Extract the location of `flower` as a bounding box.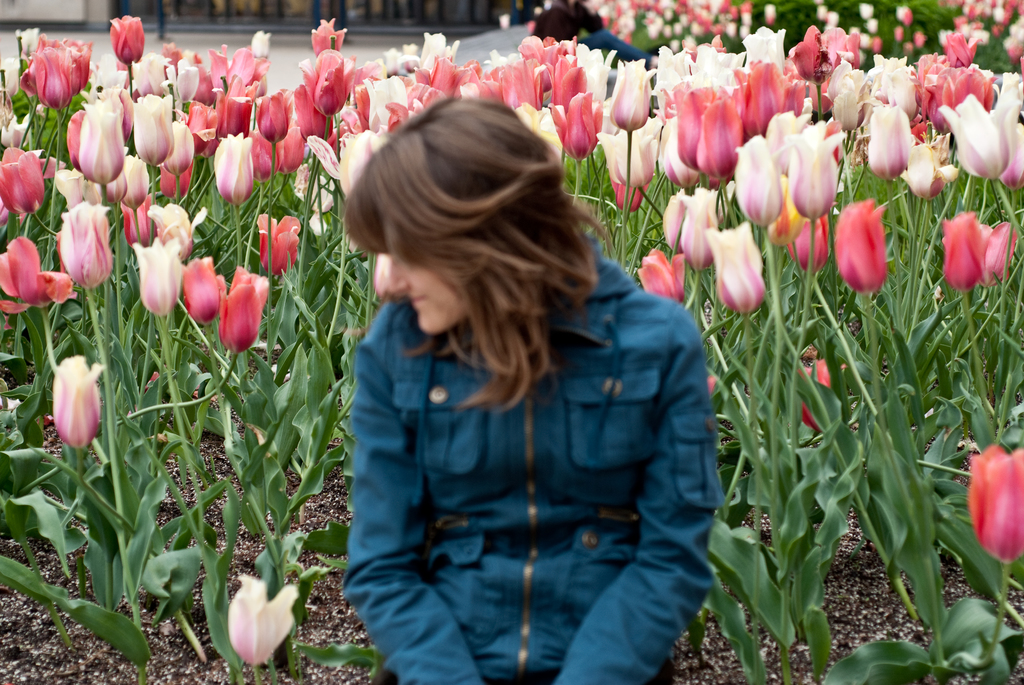
crop(257, 212, 302, 276).
